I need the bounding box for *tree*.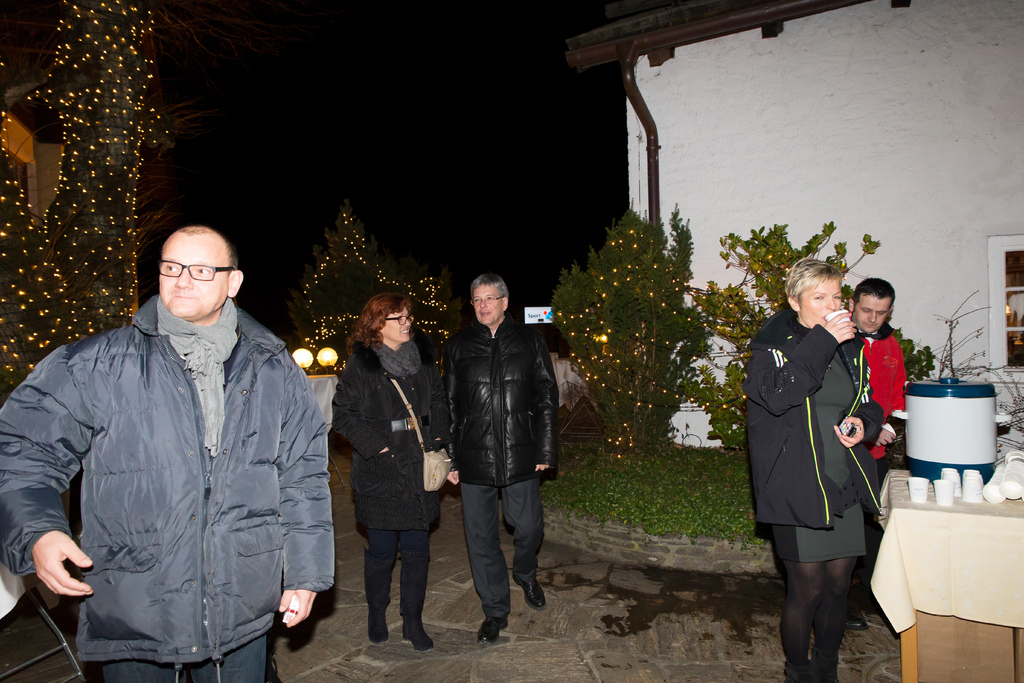
Here it is: (x1=668, y1=220, x2=937, y2=456).
